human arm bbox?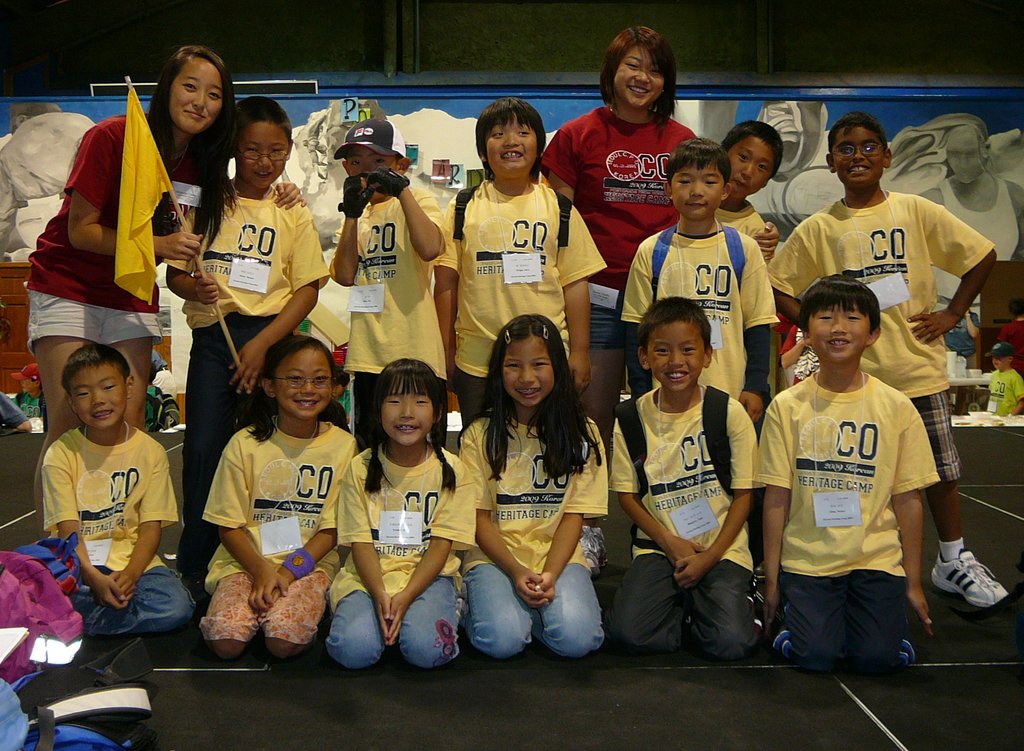
x1=614 y1=417 x2=711 y2=583
